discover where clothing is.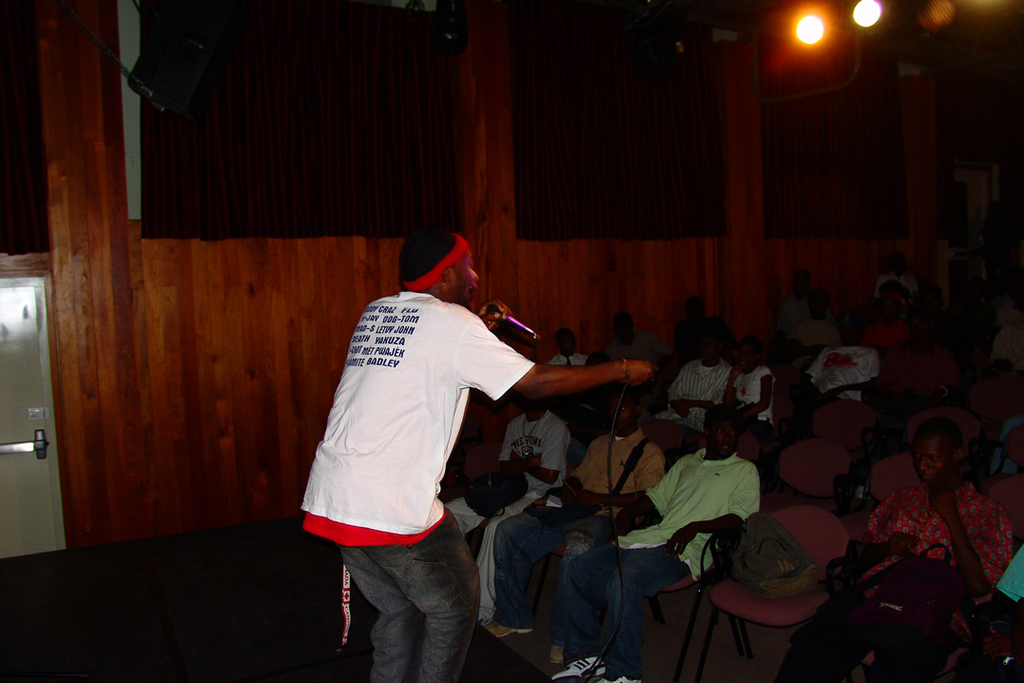
Discovered at bbox(805, 344, 877, 402).
